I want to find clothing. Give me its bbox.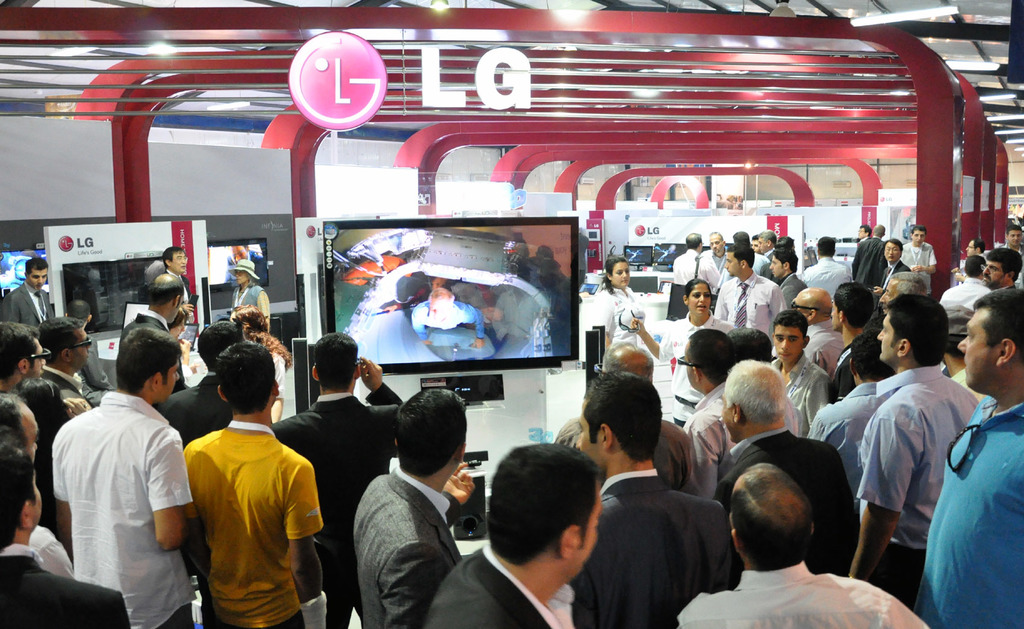
pyautogui.locateOnScreen(804, 249, 838, 292).
